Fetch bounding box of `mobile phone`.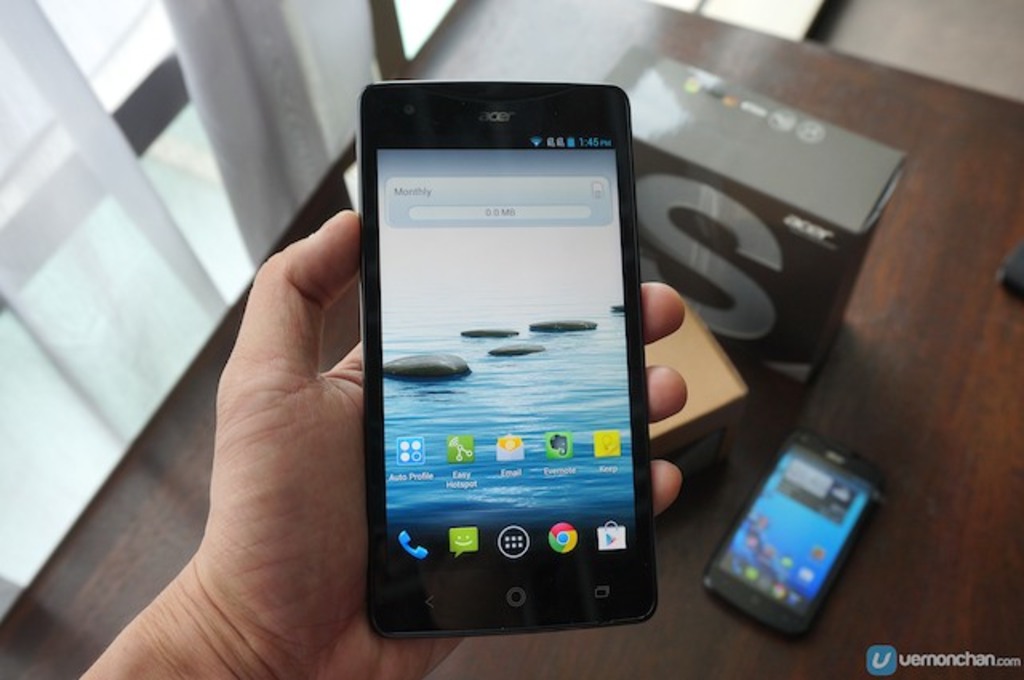
Bbox: x1=707 y1=434 x2=896 y2=642.
